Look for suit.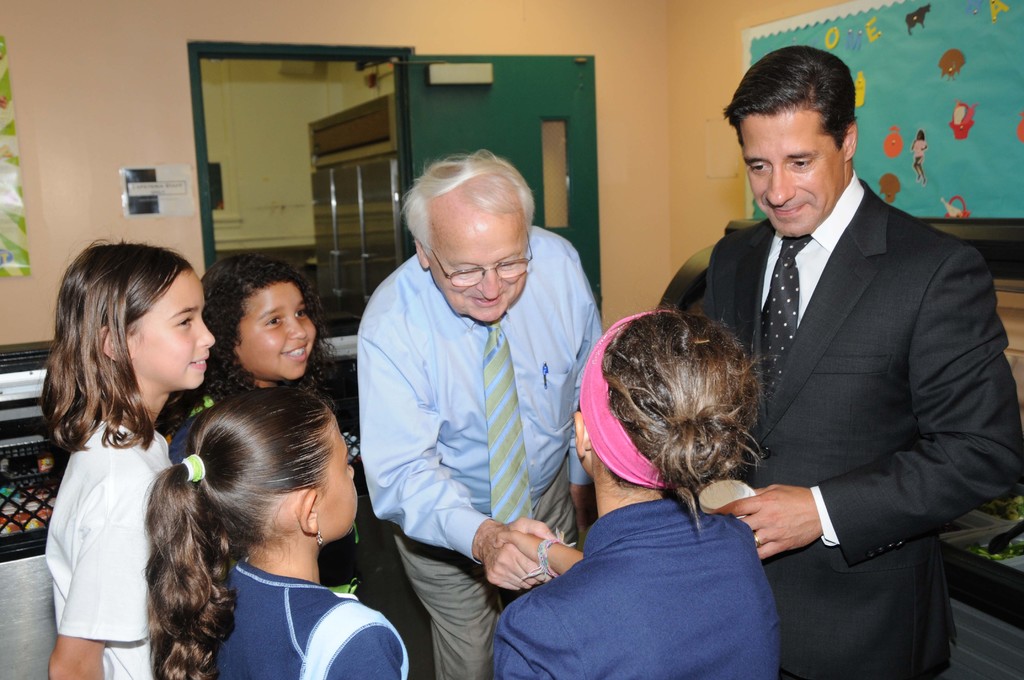
Found: [489,499,781,679].
